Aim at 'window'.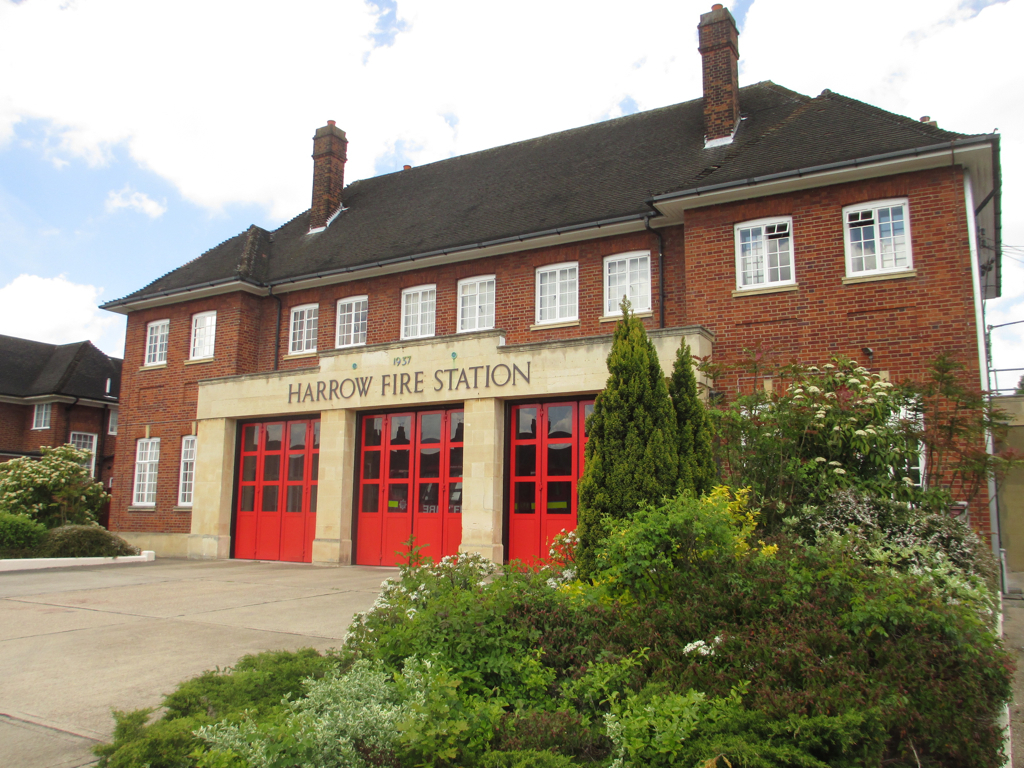
Aimed at bbox=[107, 408, 123, 439].
